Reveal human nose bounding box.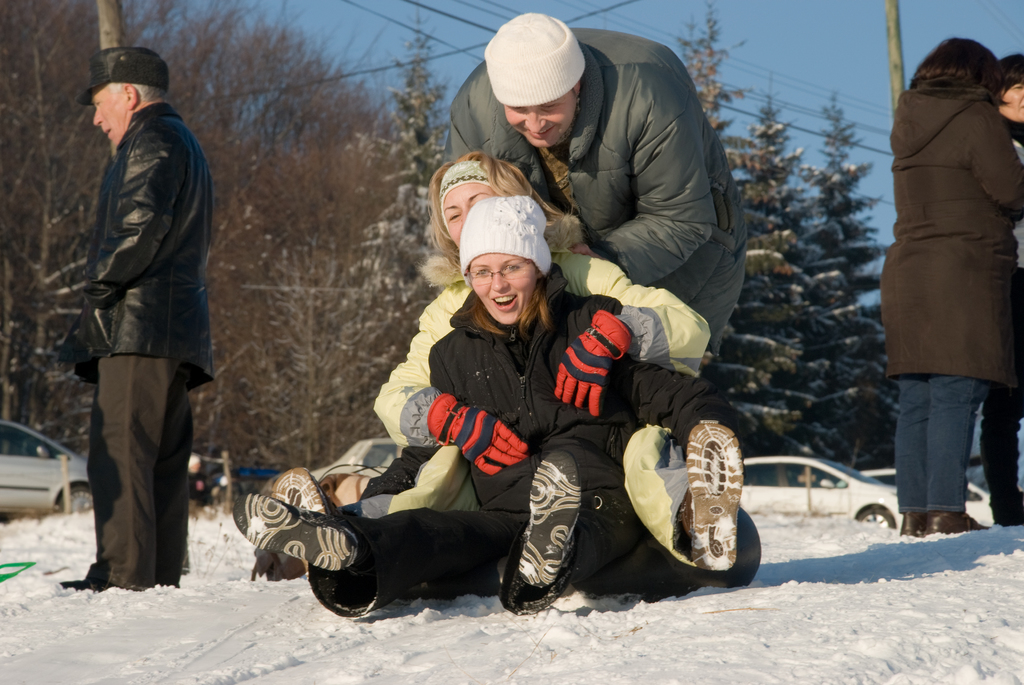
Revealed: left=521, top=109, right=548, bottom=130.
